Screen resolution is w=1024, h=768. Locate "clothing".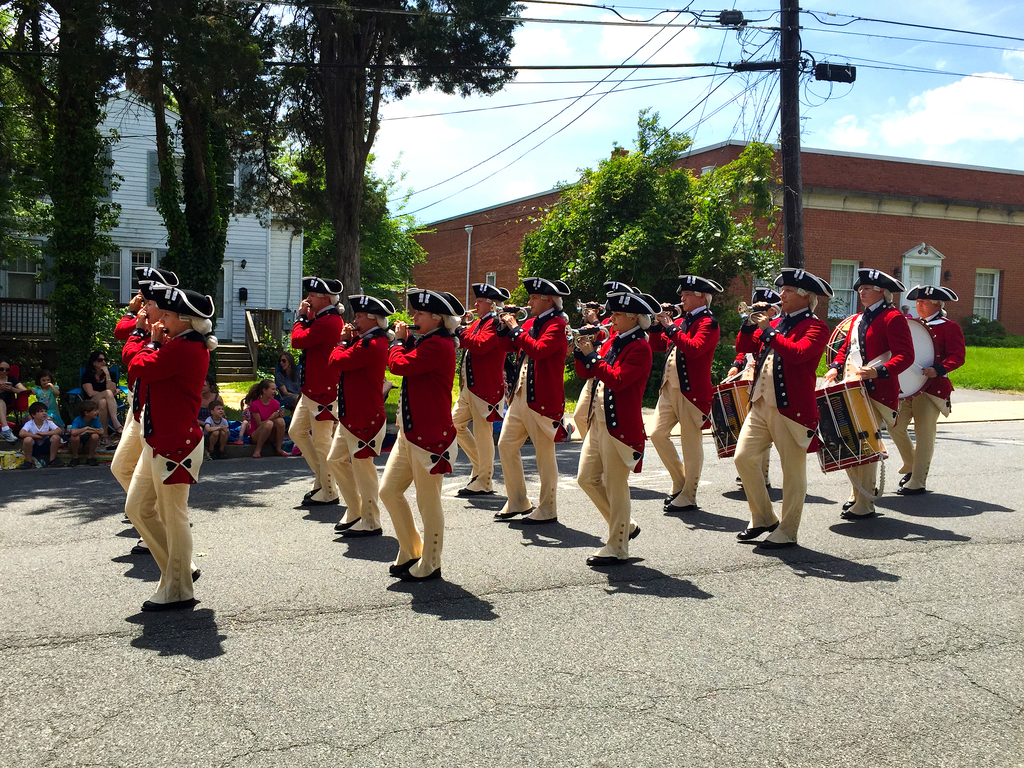
<bbox>207, 417, 233, 441</bbox>.
